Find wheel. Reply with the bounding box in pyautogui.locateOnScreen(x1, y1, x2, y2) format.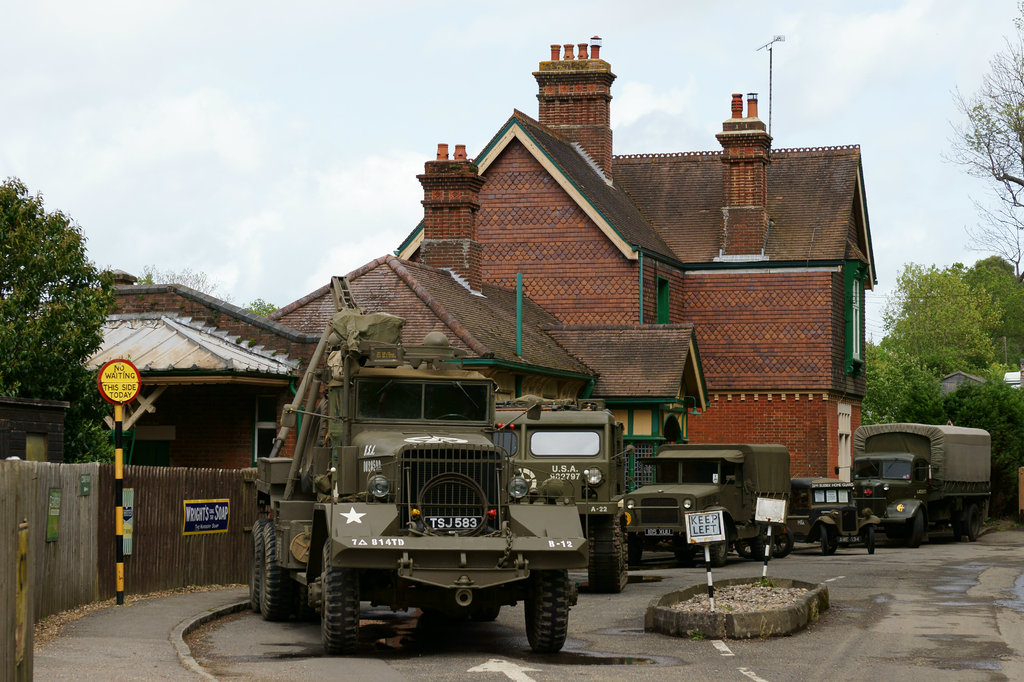
pyautogui.locateOnScreen(676, 546, 698, 560).
